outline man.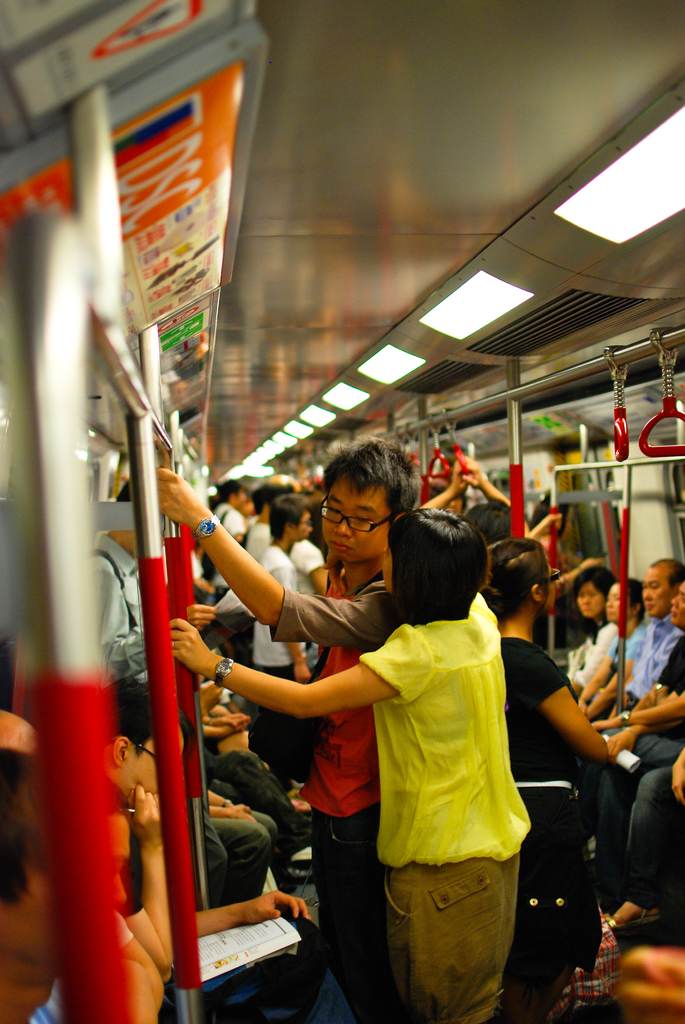
Outline: select_region(238, 479, 330, 589).
